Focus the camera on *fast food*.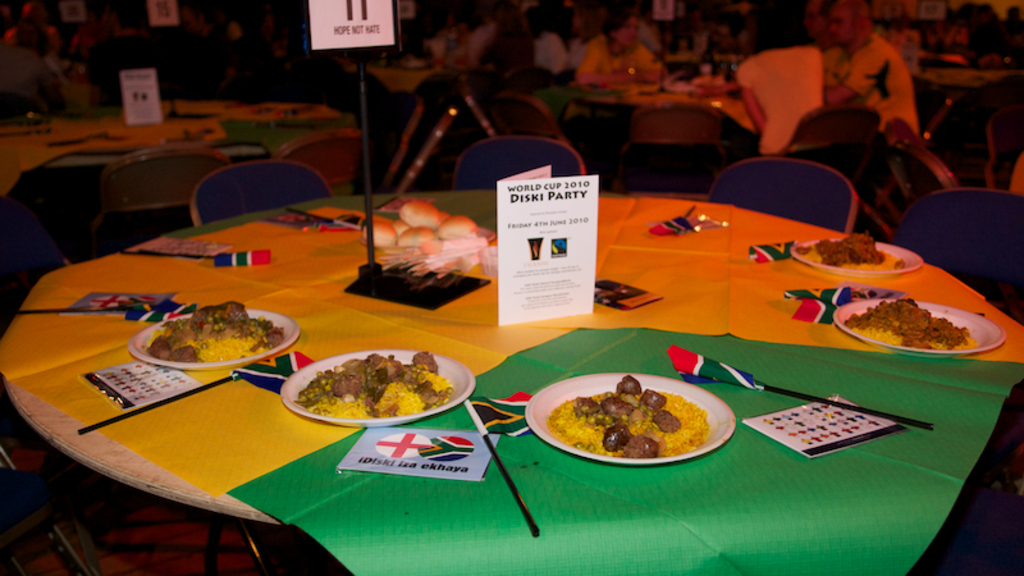
Focus region: <box>397,232,434,248</box>.
